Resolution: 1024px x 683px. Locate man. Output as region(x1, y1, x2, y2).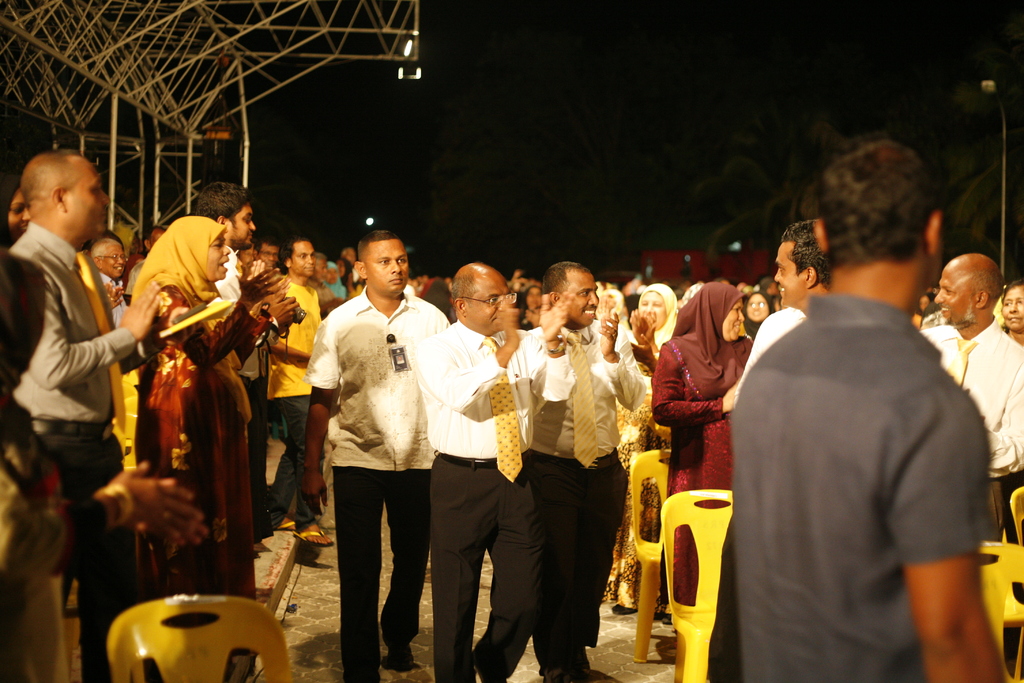
region(915, 252, 1023, 543).
